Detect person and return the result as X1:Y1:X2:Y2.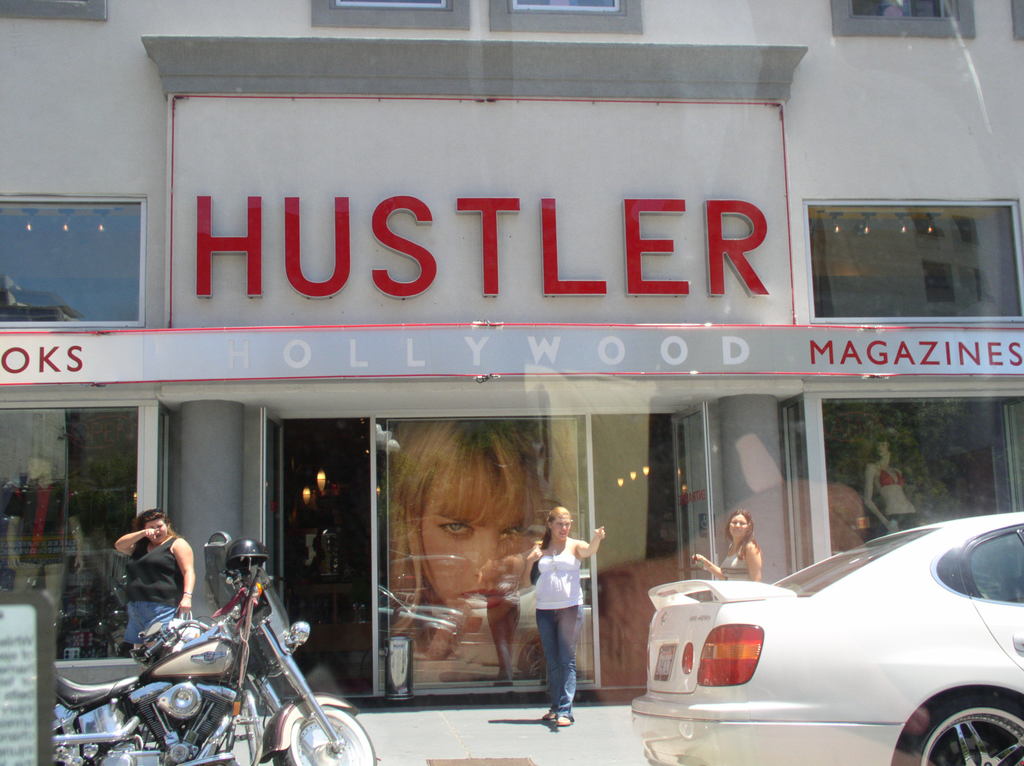
385:416:550:683.
